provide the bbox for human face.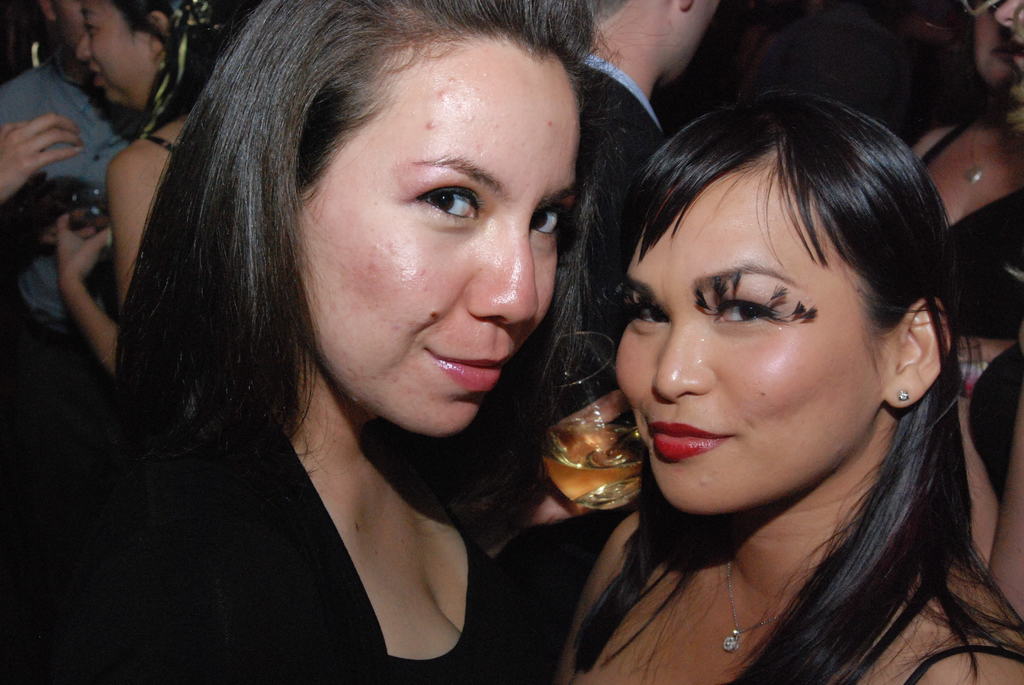
box(294, 35, 573, 436).
